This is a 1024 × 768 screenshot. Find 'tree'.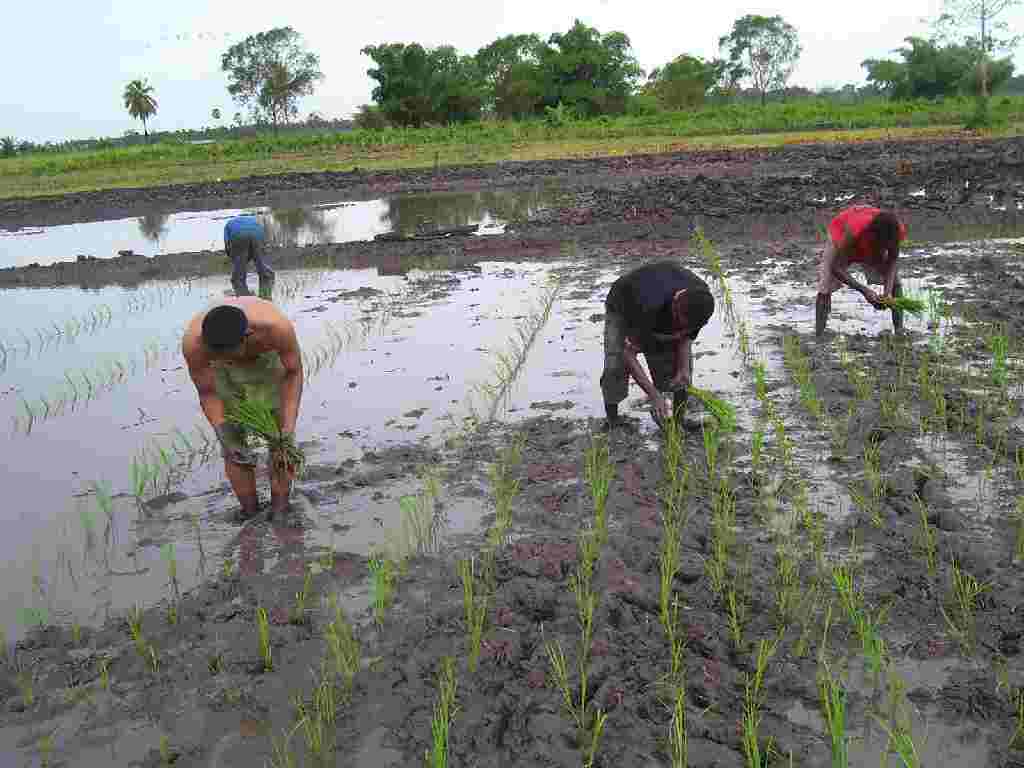
Bounding box: l=709, t=14, r=805, b=104.
